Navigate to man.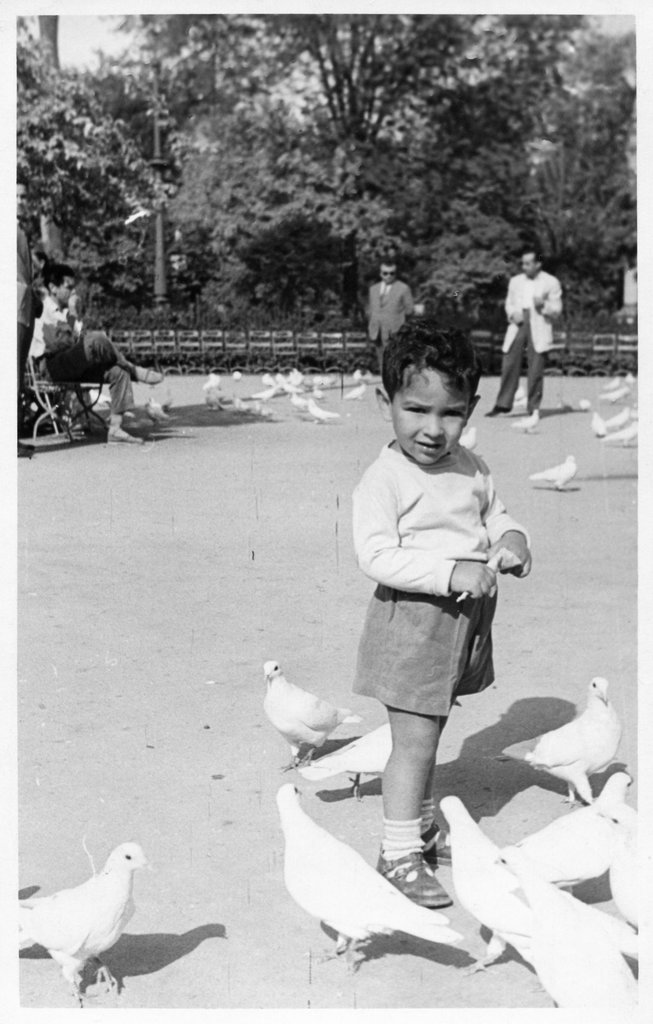
Navigation target: {"x1": 497, "y1": 241, "x2": 579, "y2": 410}.
